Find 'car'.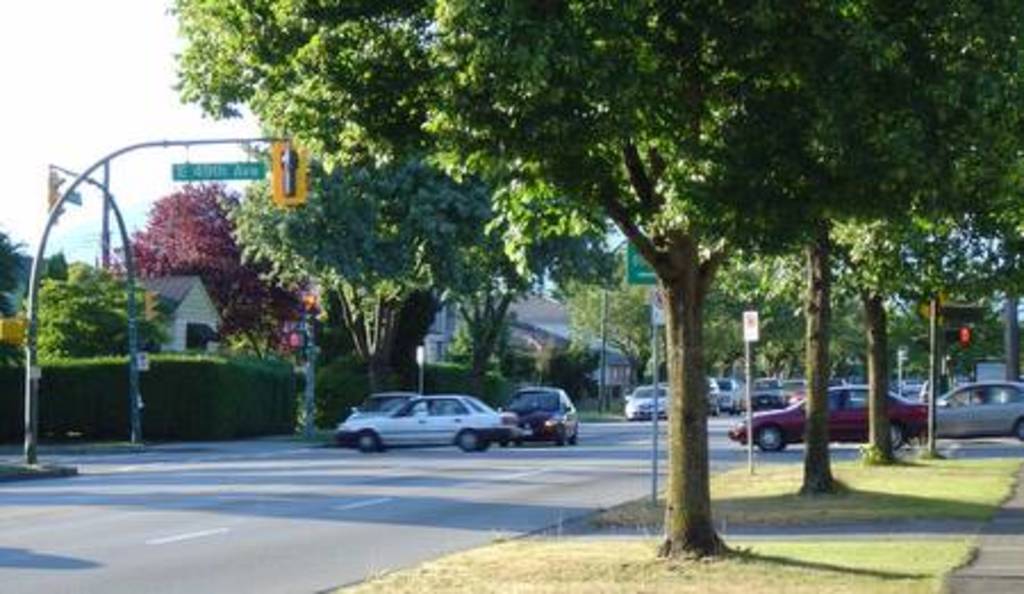
locate(628, 382, 671, 416).
